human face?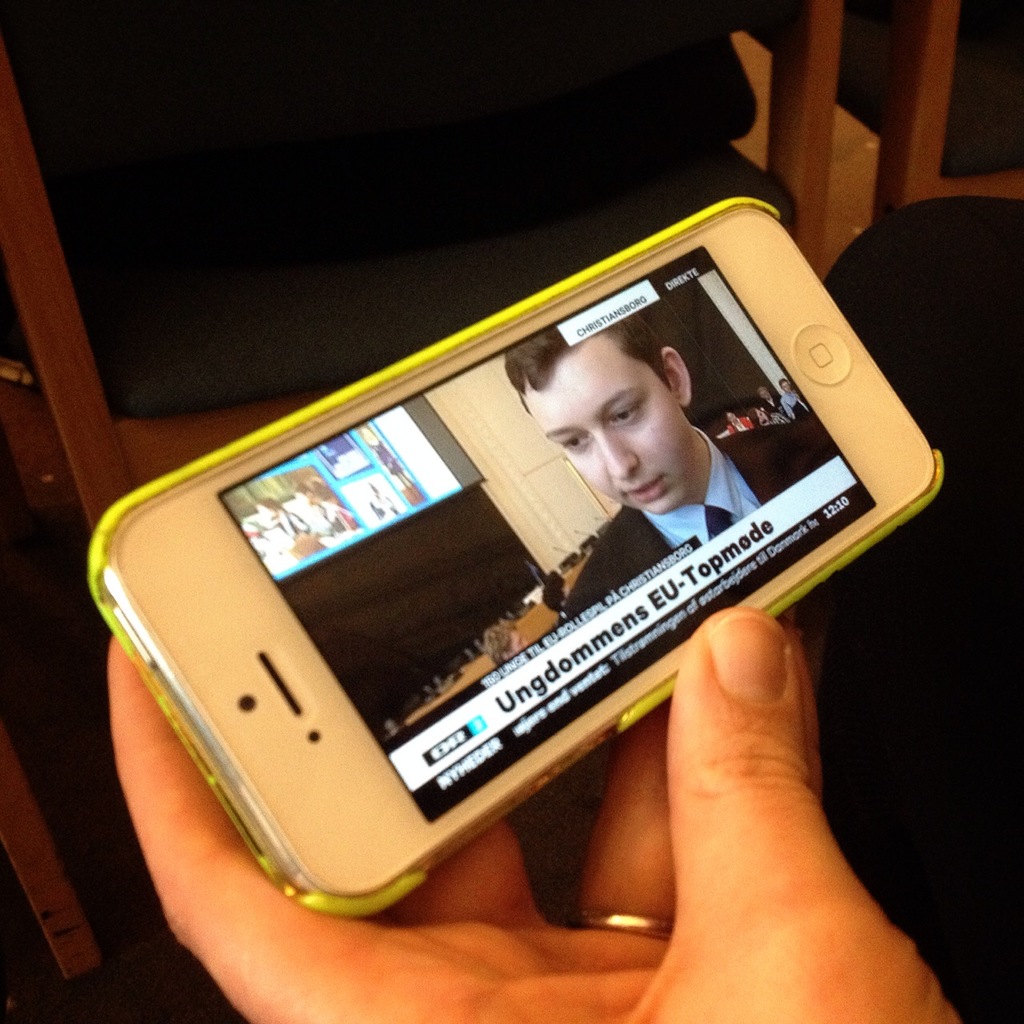
x1=782, y1=383, x2=791, y2=396
